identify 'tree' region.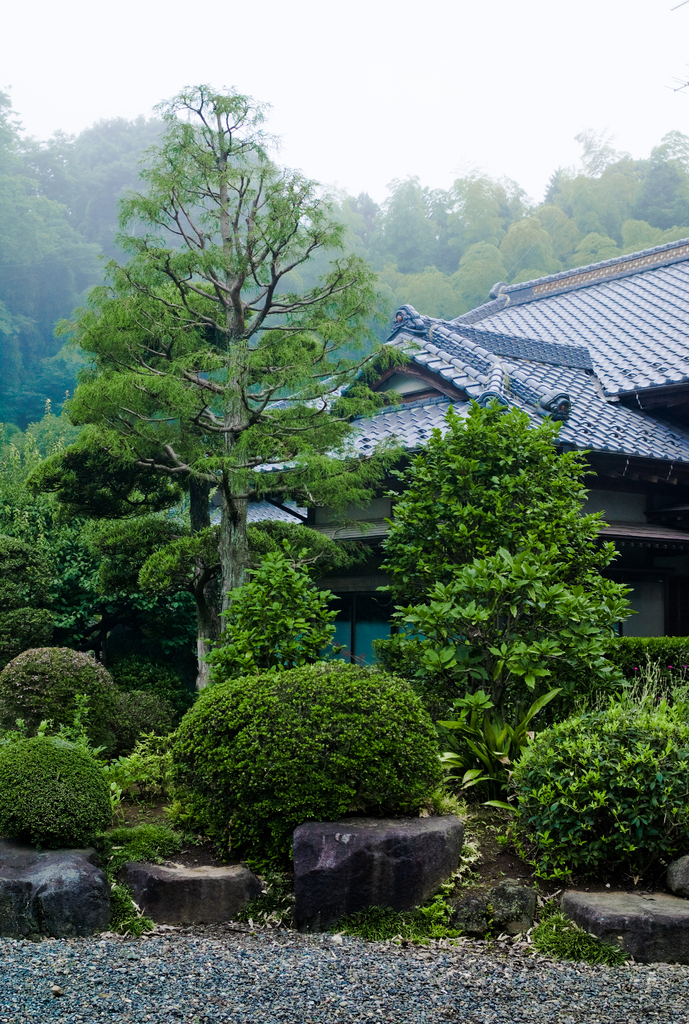
Region: bbox(0, 82, 62, 414).
